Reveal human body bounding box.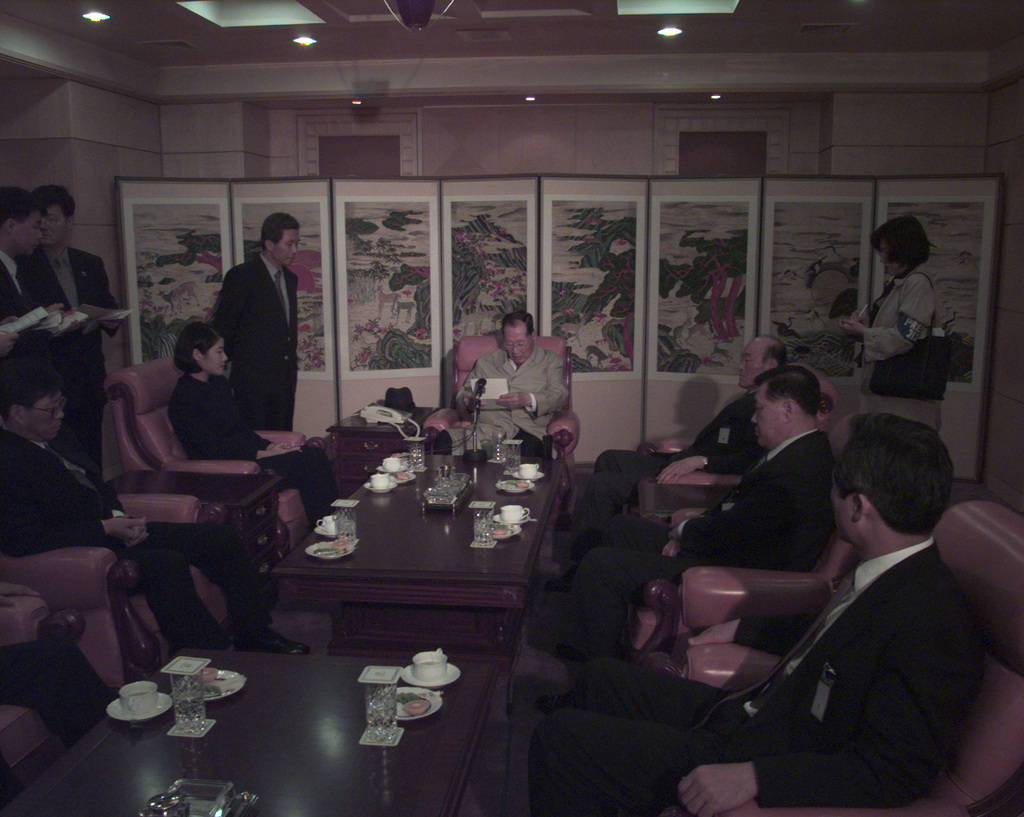
Revealed: <region>19, 195, 122, 475</region>.
